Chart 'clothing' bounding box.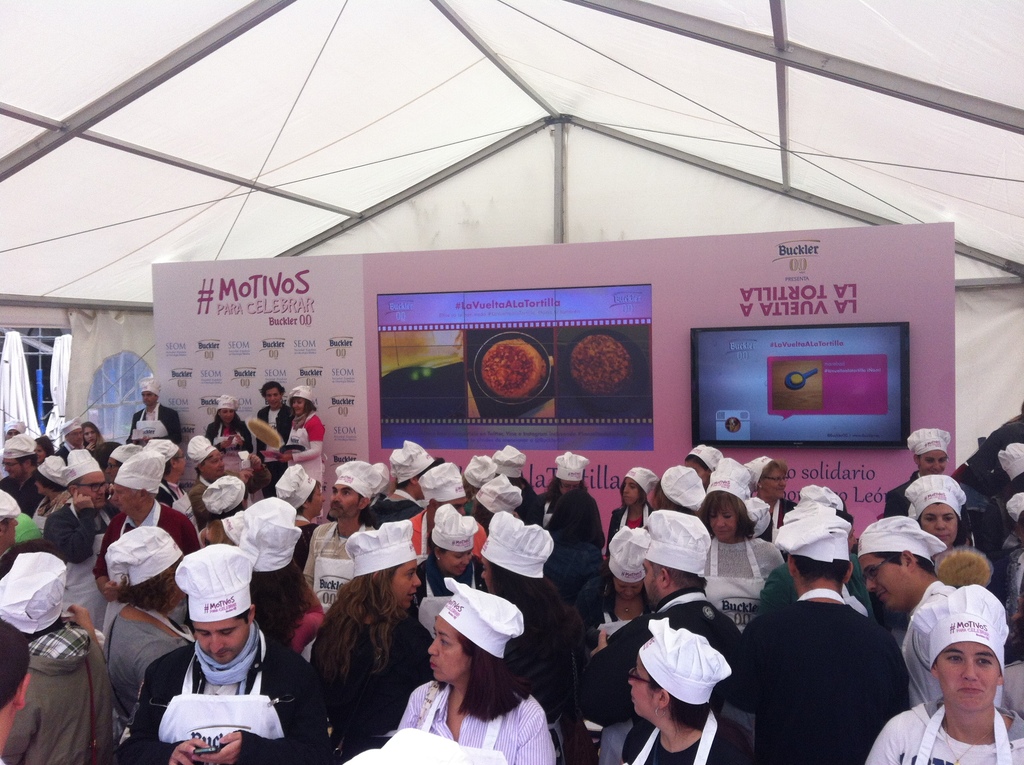
Charted: x1=258, y1=402, x2=292, y2=501.
